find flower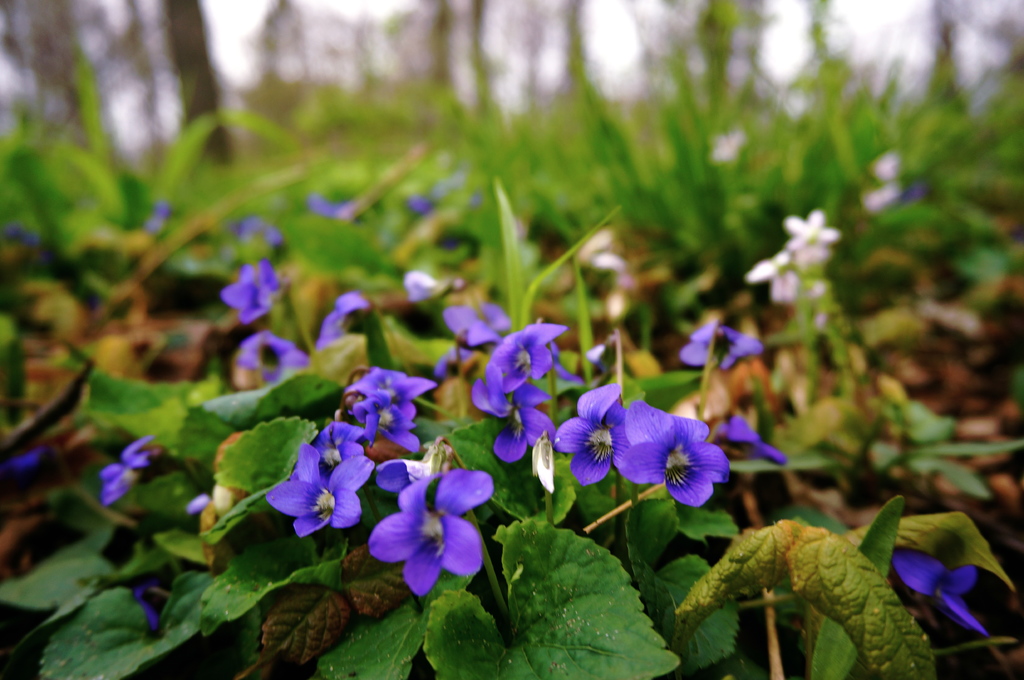
bbox=(860, 186, 901, 214)
